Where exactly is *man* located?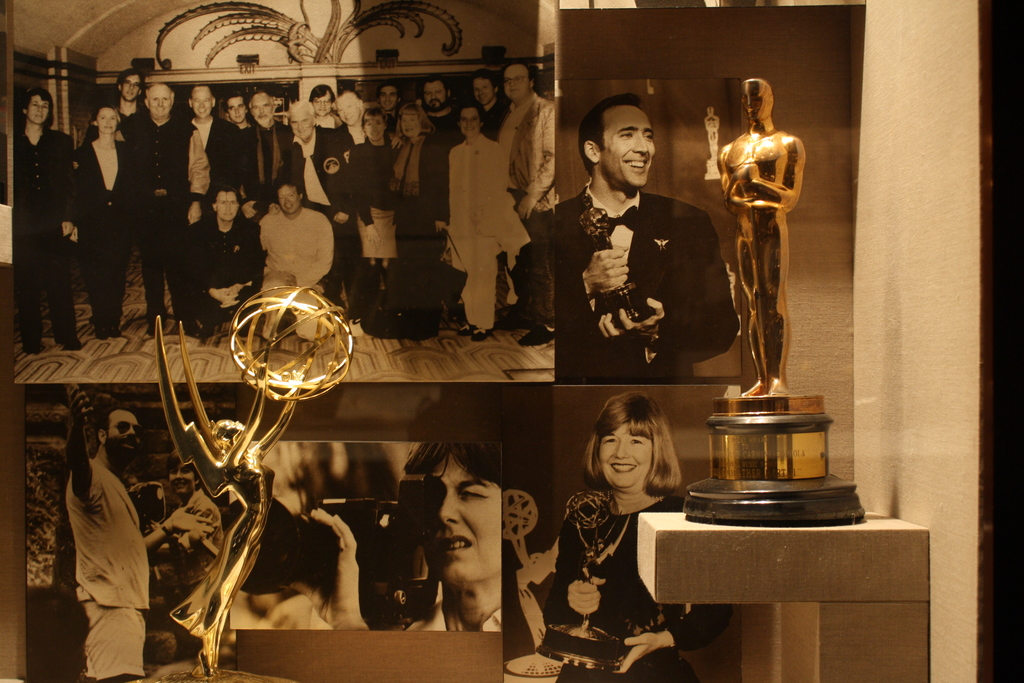
Its bounding box is 323:89:401:309.
